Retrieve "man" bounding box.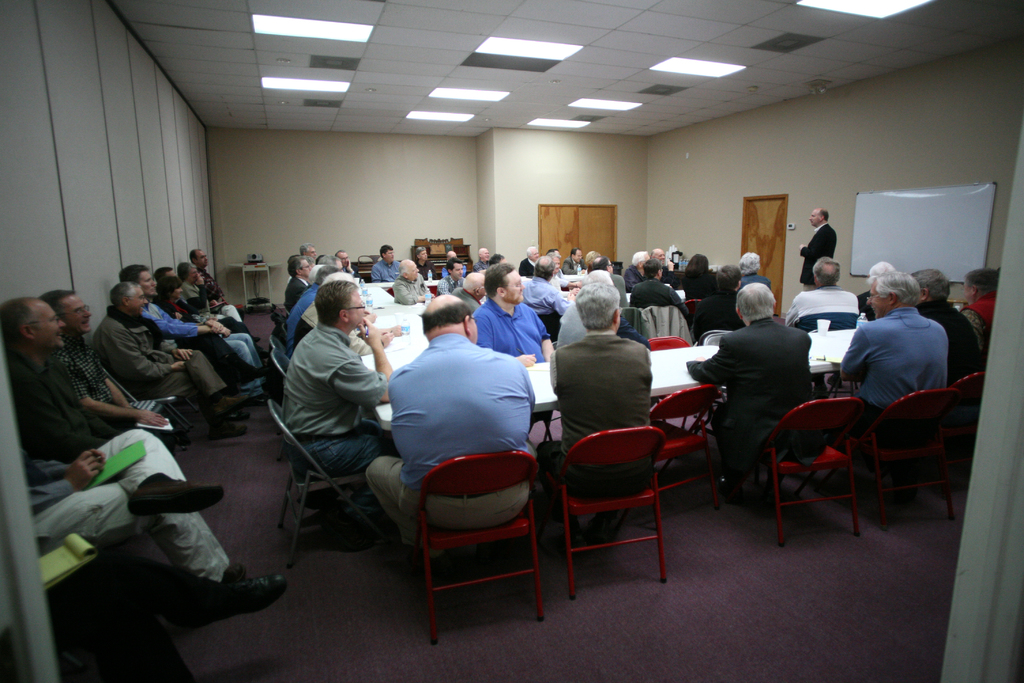
Bounding box: (left=785, top=259, right=863, bottom=363).
